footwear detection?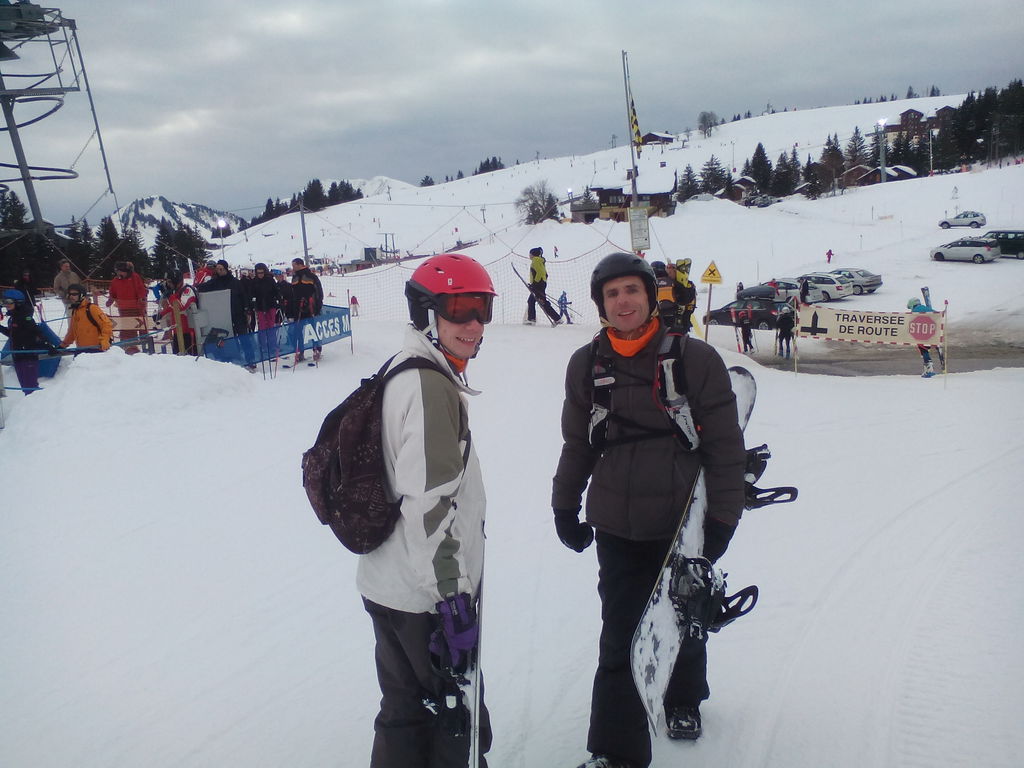
bbox=[665, 701, 696, 741]
